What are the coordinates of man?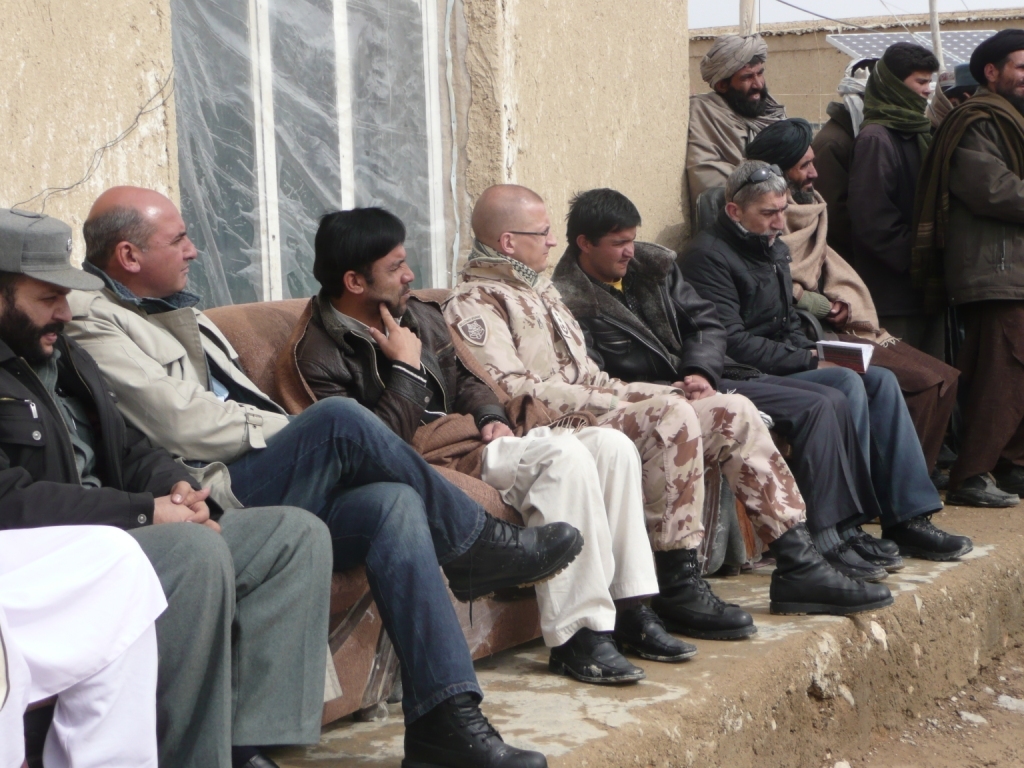
crop(934, 29, 1023, 507).
